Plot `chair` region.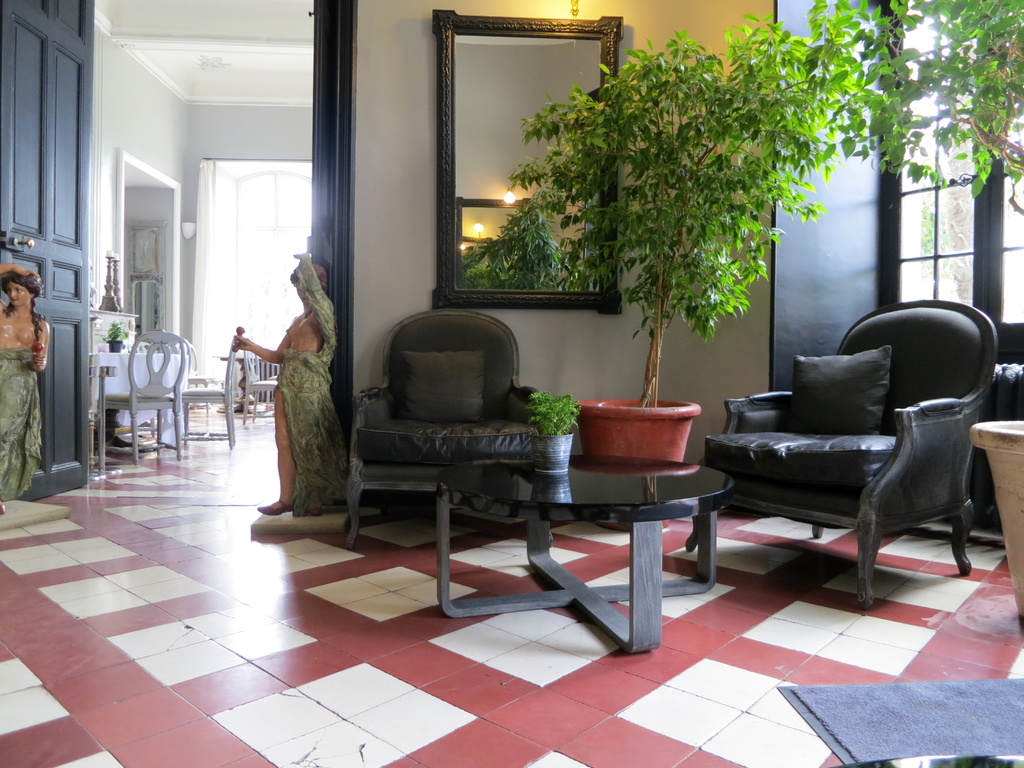
Plotted at [x1=179, y1=346, x2=240, y2=450].
